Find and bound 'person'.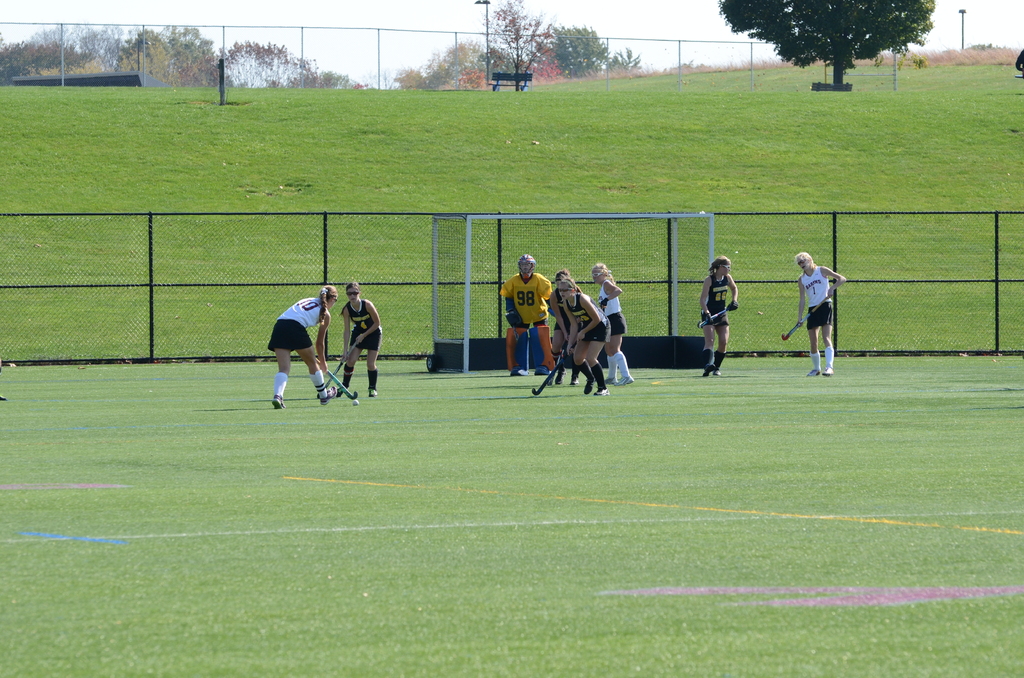
Bound: 793/241/842/381.
